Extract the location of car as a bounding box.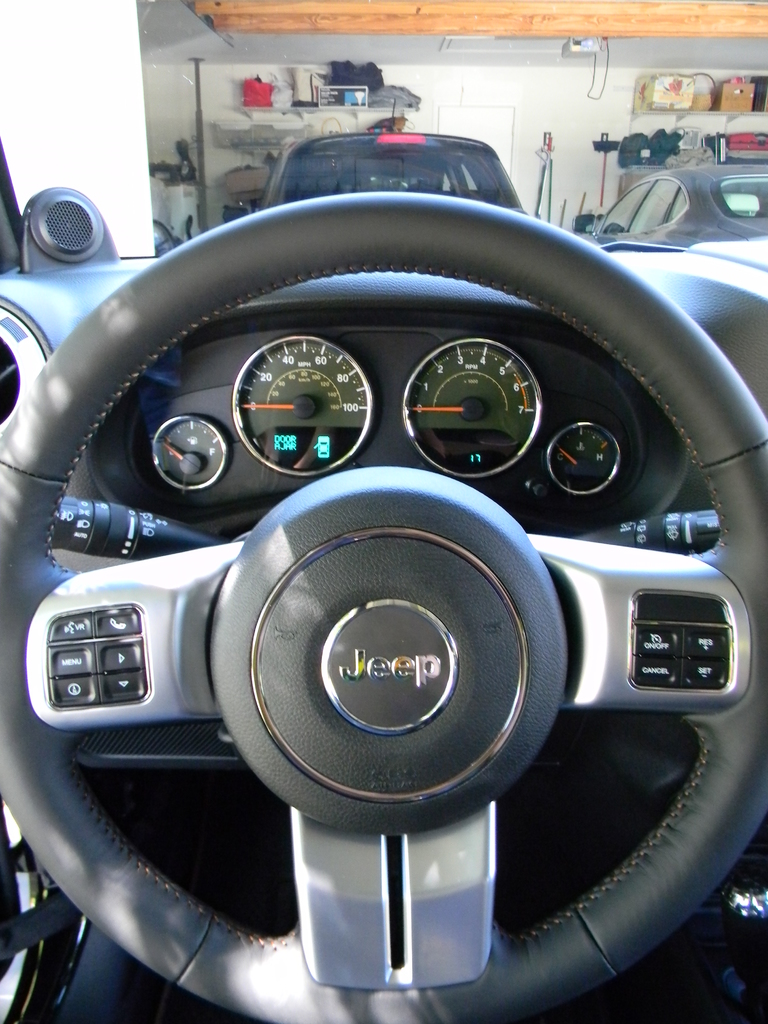
{"x1": 591, "y1": 166, "x2": 767, "y2": 253}.
